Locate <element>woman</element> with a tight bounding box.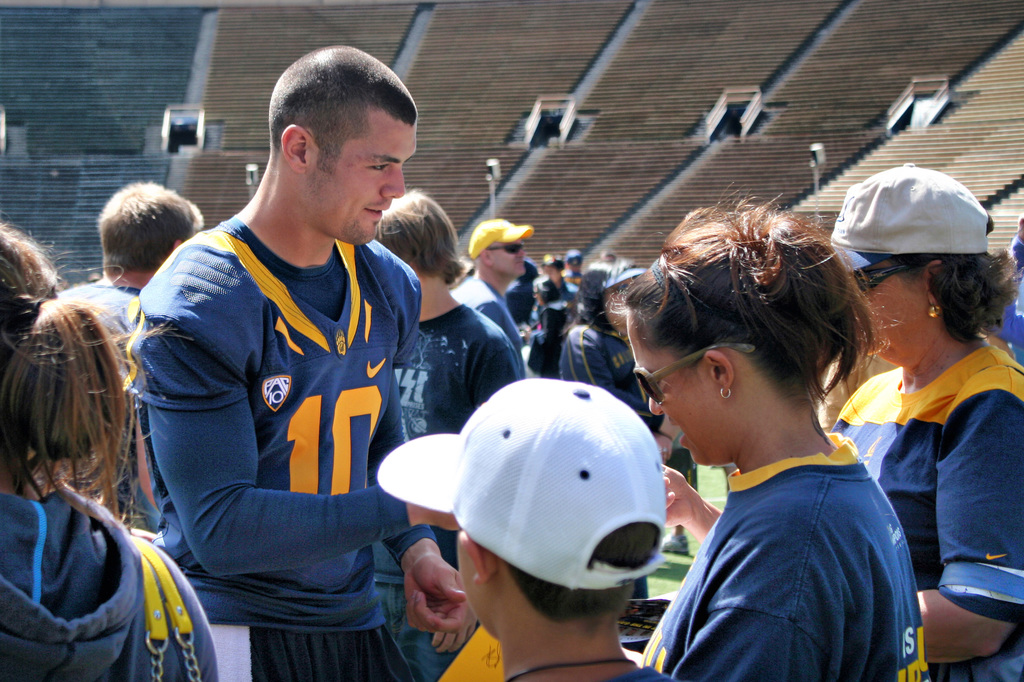
x1=0 y1=216 x2=225 y2=681.
